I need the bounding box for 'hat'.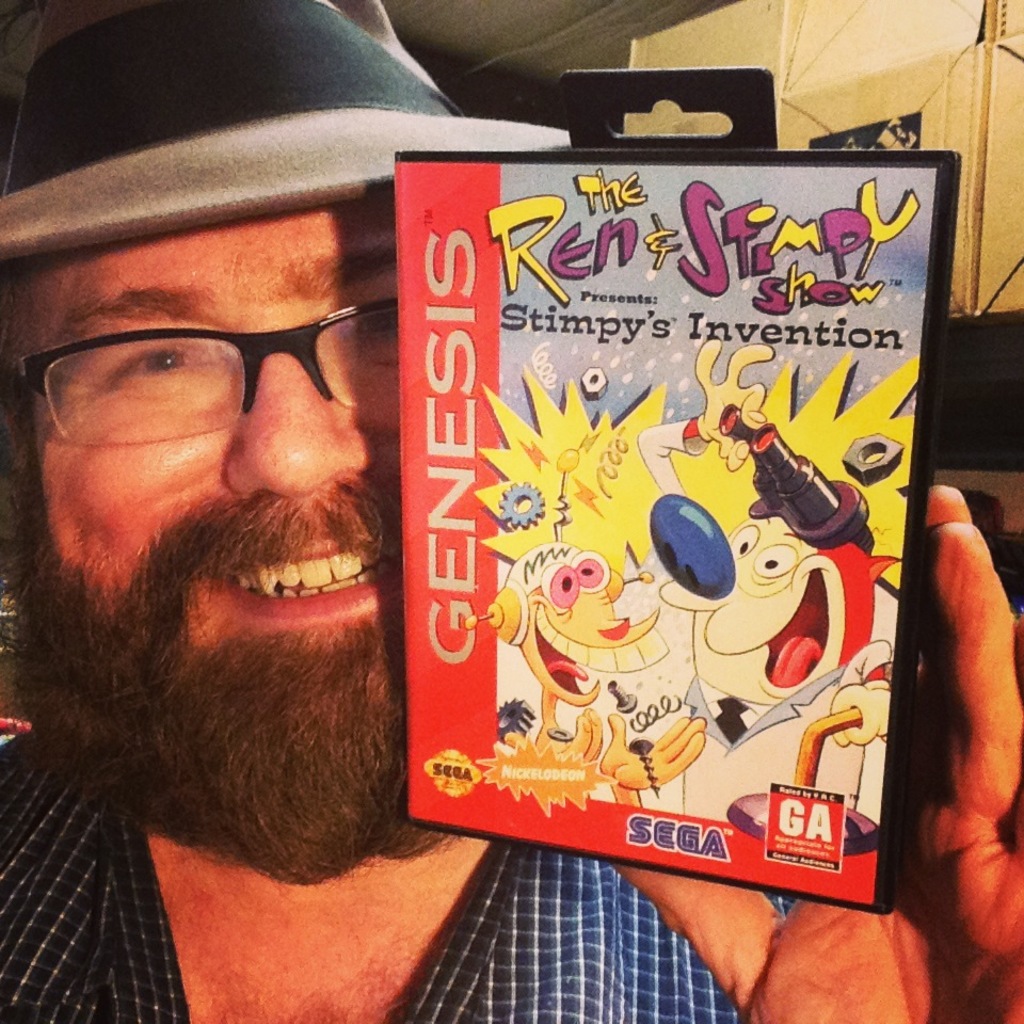
Here it is: 0, 0, 574, 265.
